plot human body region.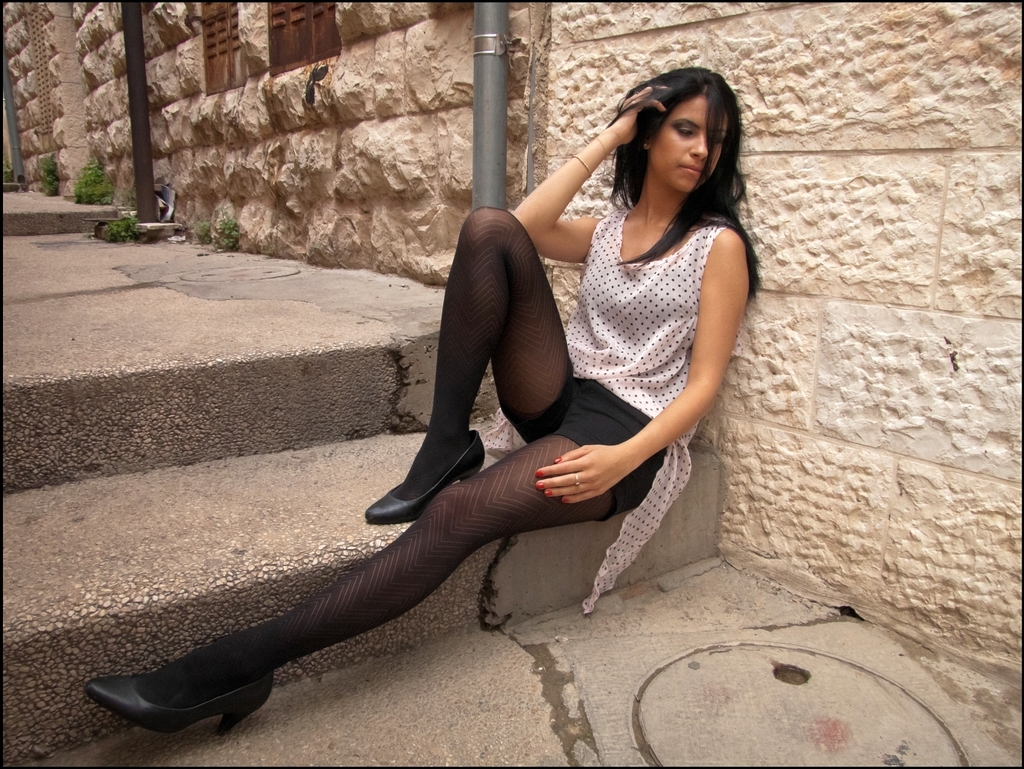
Plotted at pyautogui.locateOnScreen(115, 105, 739, 734).
